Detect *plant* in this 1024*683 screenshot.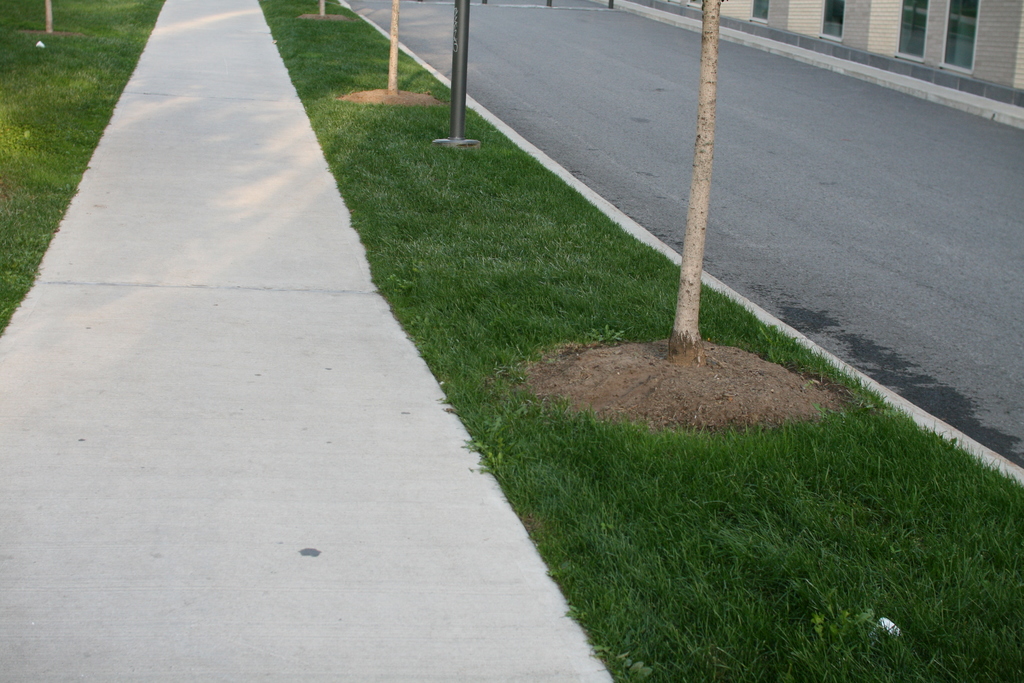
Detection: box(520, 338, 988, 646).
